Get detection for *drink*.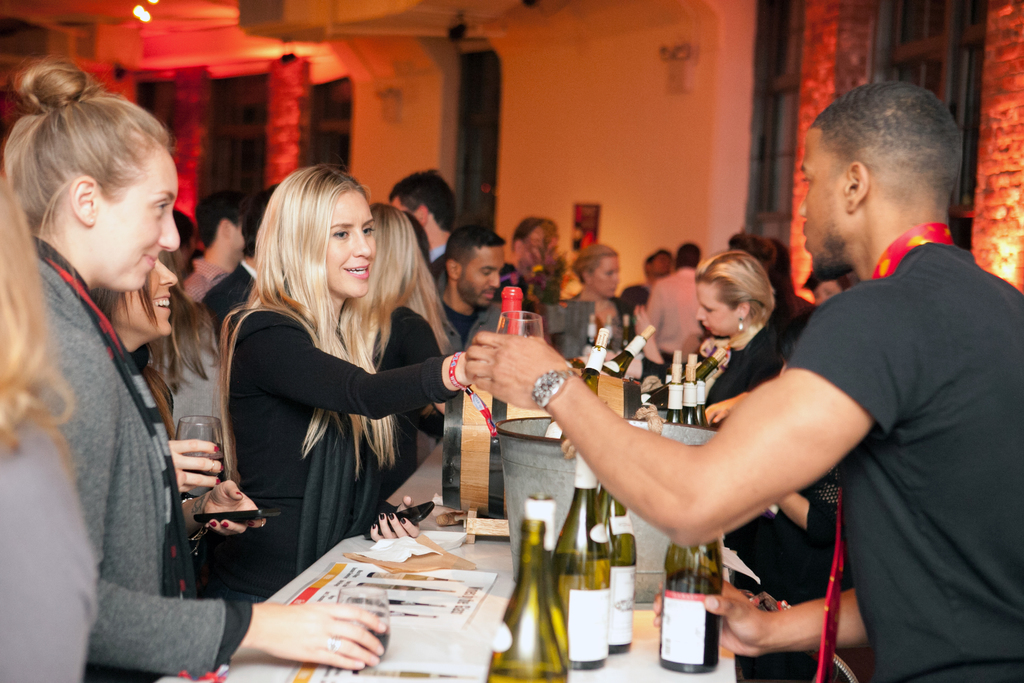
Detection: select_region(679, 354, 700, 429).
